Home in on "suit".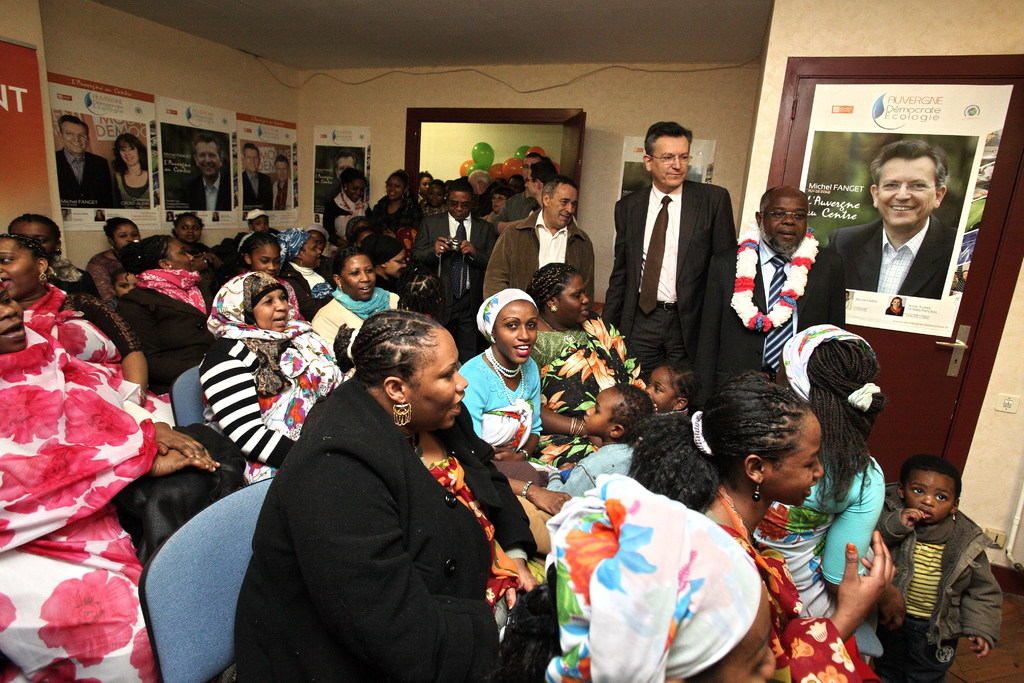
Homed in at [x1=826, y1=213, x2=959, y2=299].
